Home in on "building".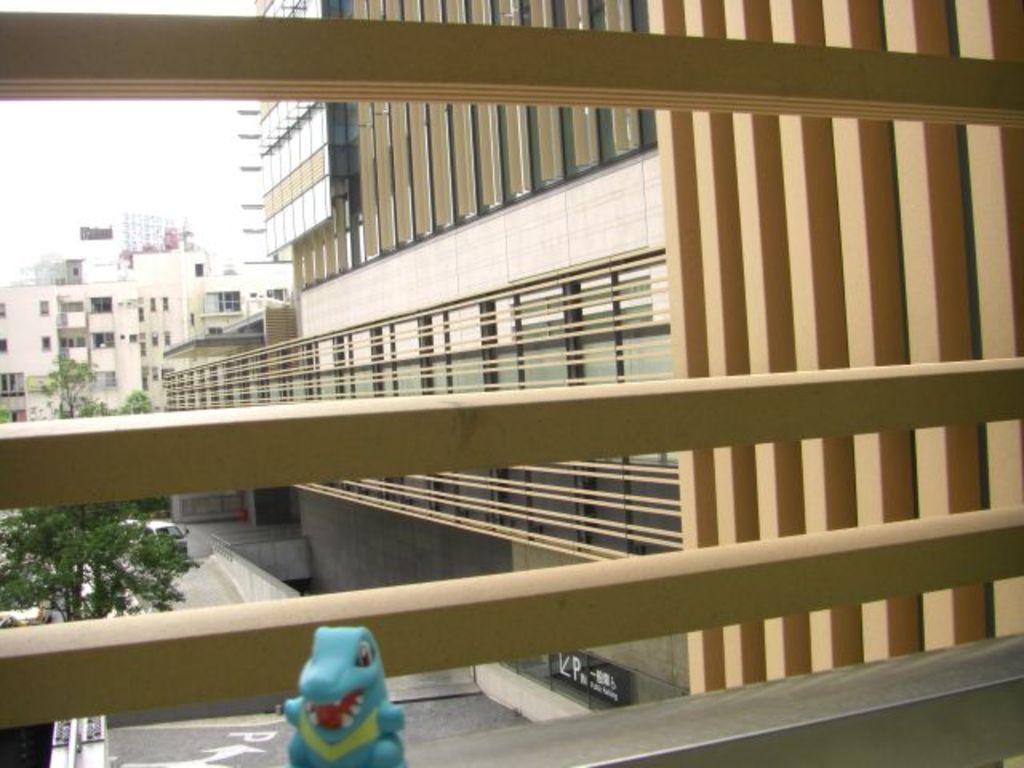
Homed in at left=0, top=0, right=1022, bottom=766.
